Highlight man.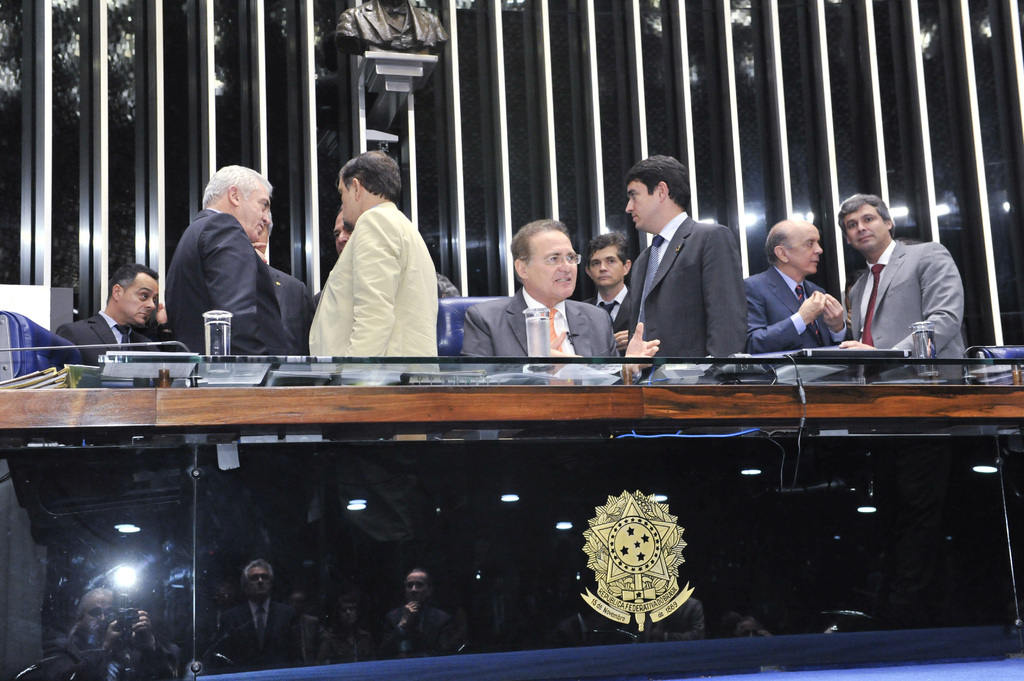
Highlighted region: detection(742, 220, 852, 357).
